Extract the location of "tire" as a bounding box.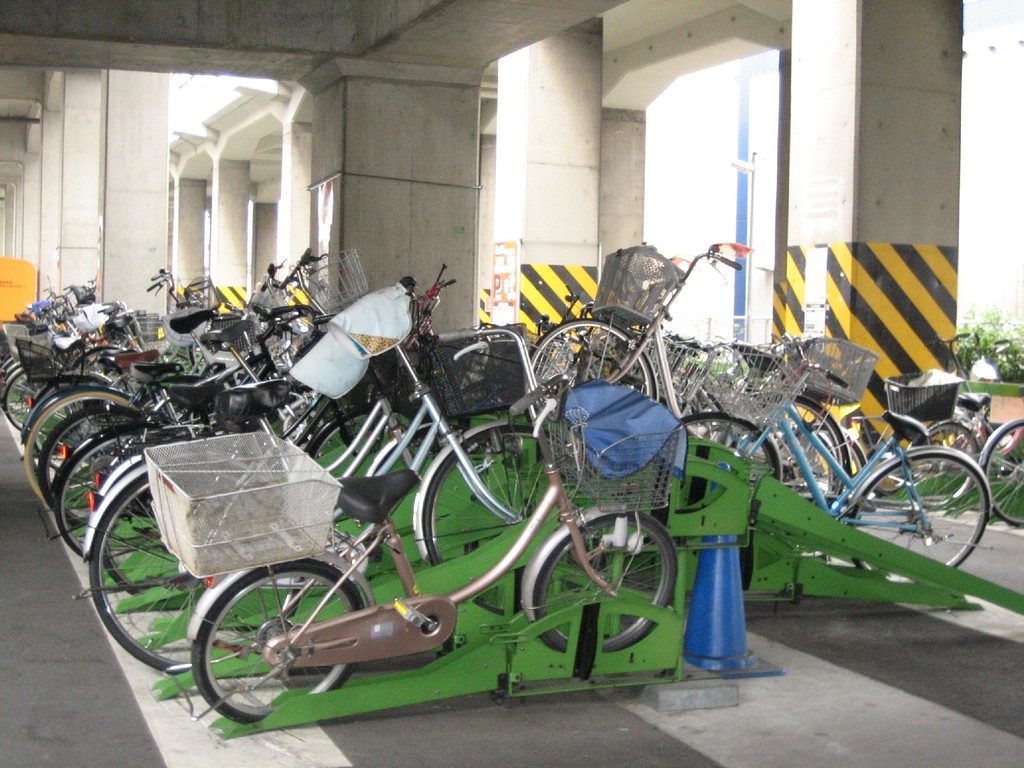
detection(846, 453, 986, 585).
